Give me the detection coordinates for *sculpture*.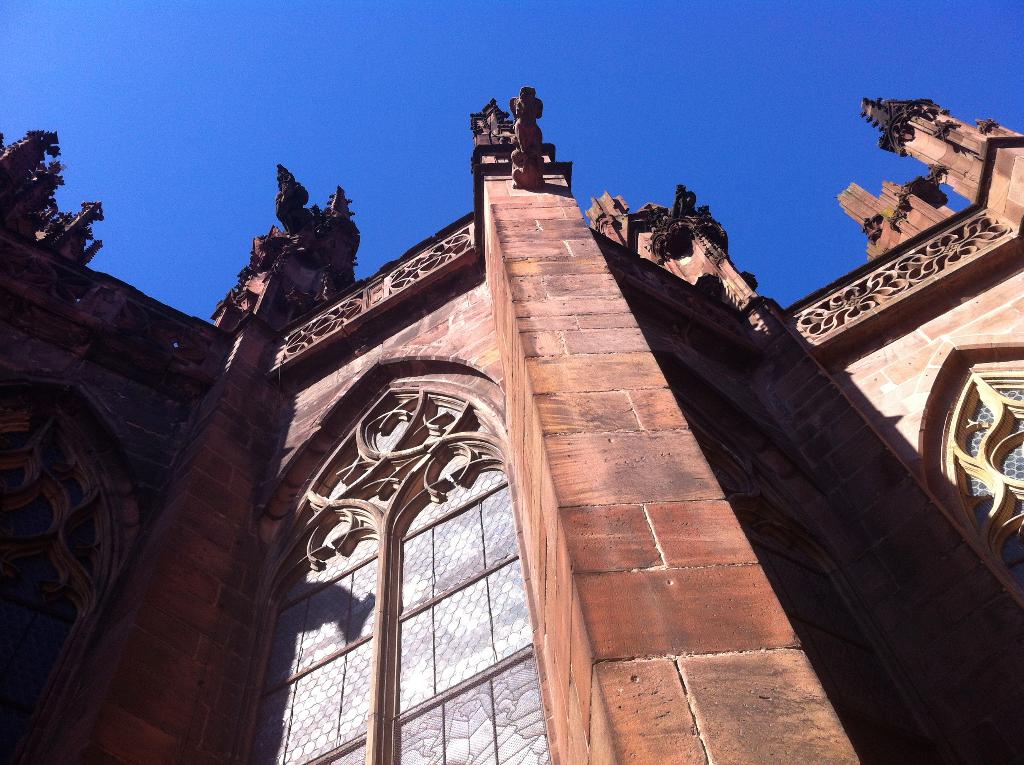
(left=502, top=79, right=556, bottom=186).
